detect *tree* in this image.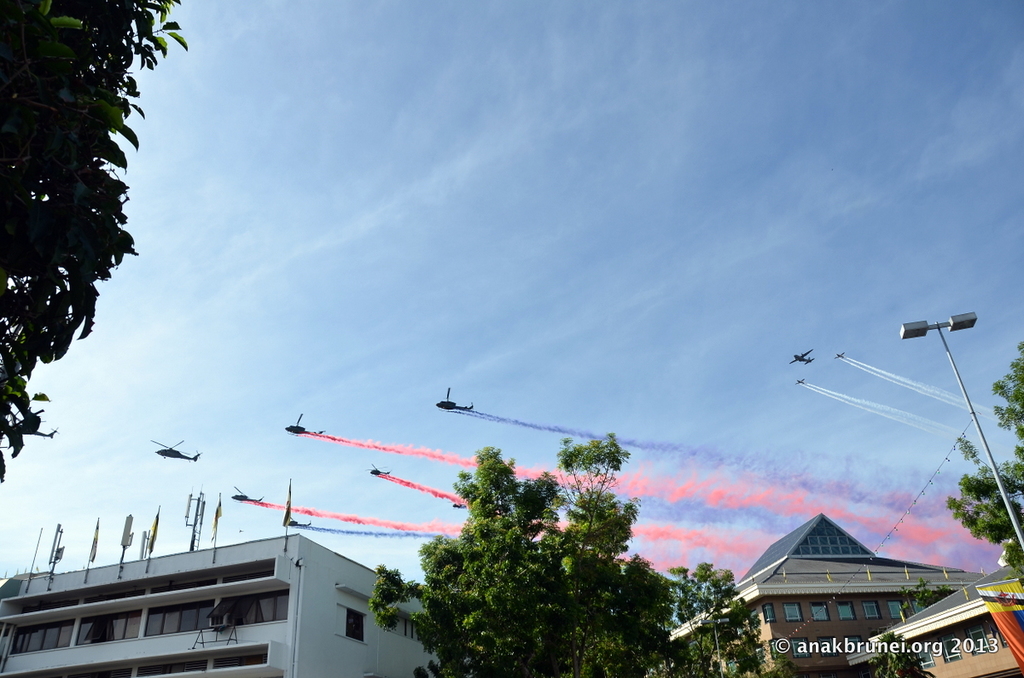
Detection: 360,429,781,677.
